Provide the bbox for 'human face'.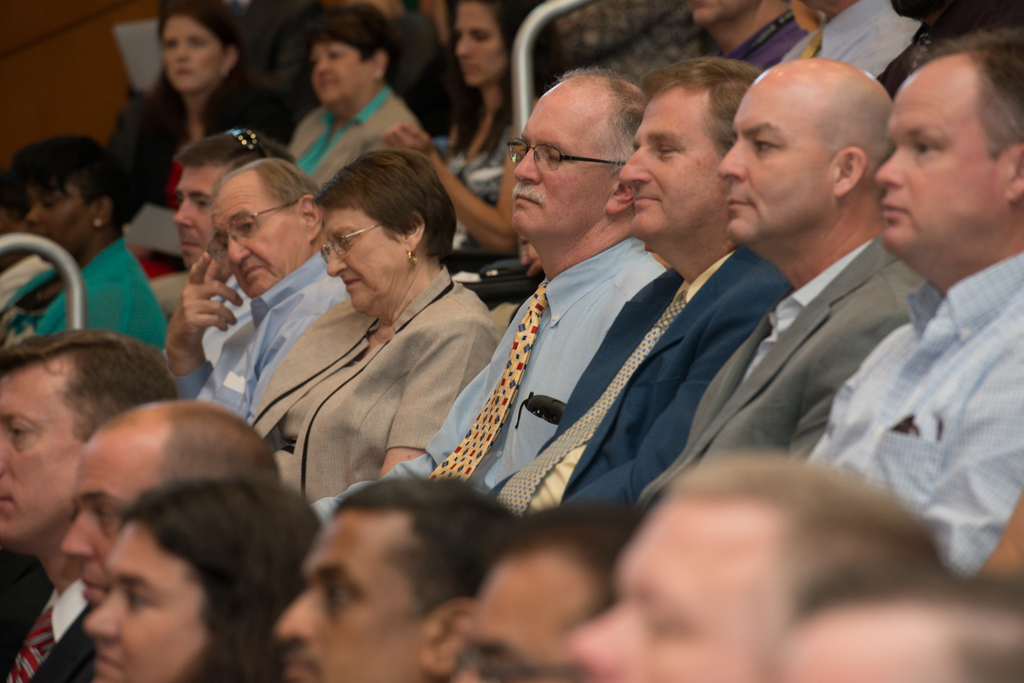
(158, 13, 221, 99).
